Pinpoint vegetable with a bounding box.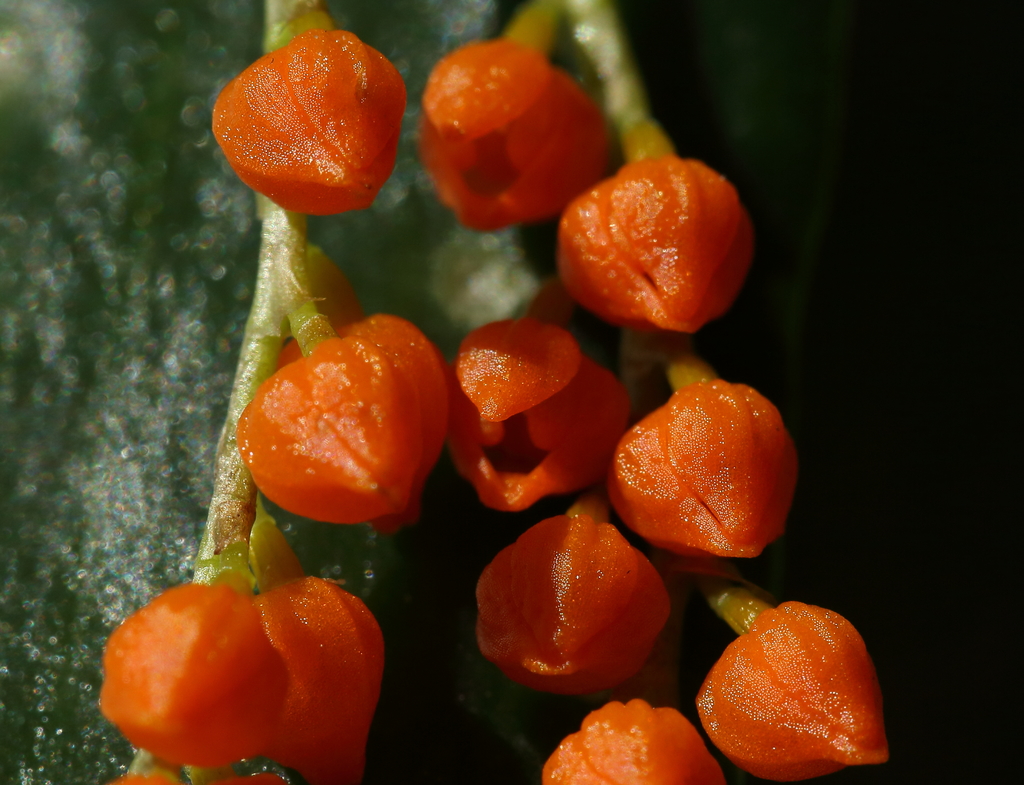
<box>556,159,753,334</box>.
